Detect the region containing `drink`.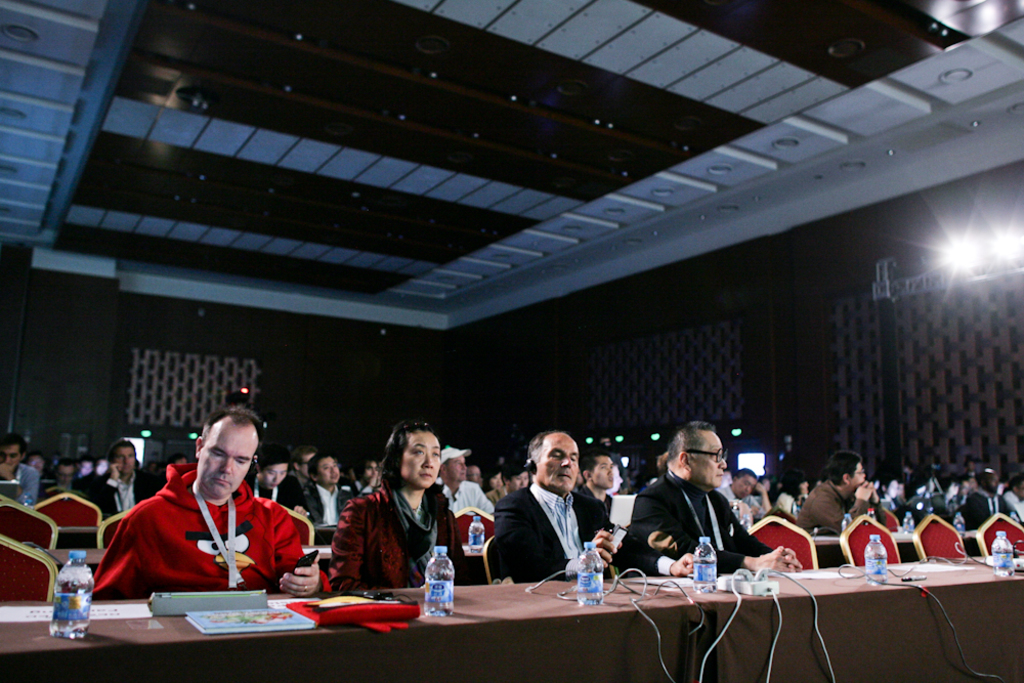
box(693, 538, 716, 592).
